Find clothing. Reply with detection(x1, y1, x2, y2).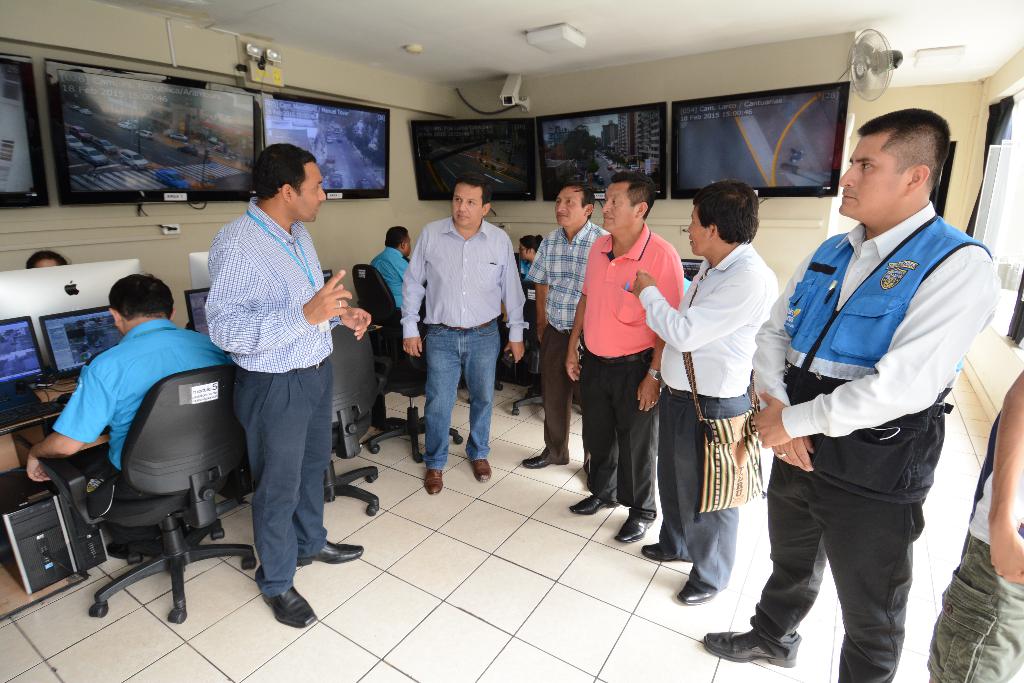
detection(516, 259, 536, 336).
